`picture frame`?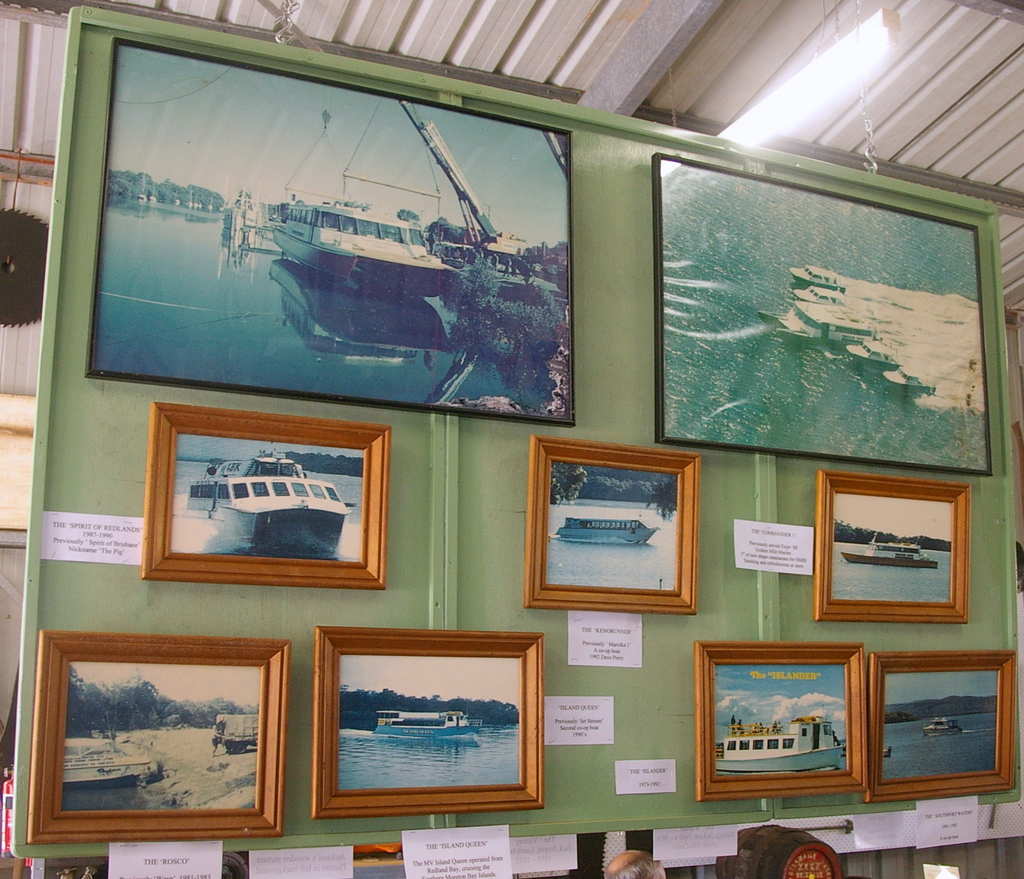
crop(527, 433, 701, 612)
